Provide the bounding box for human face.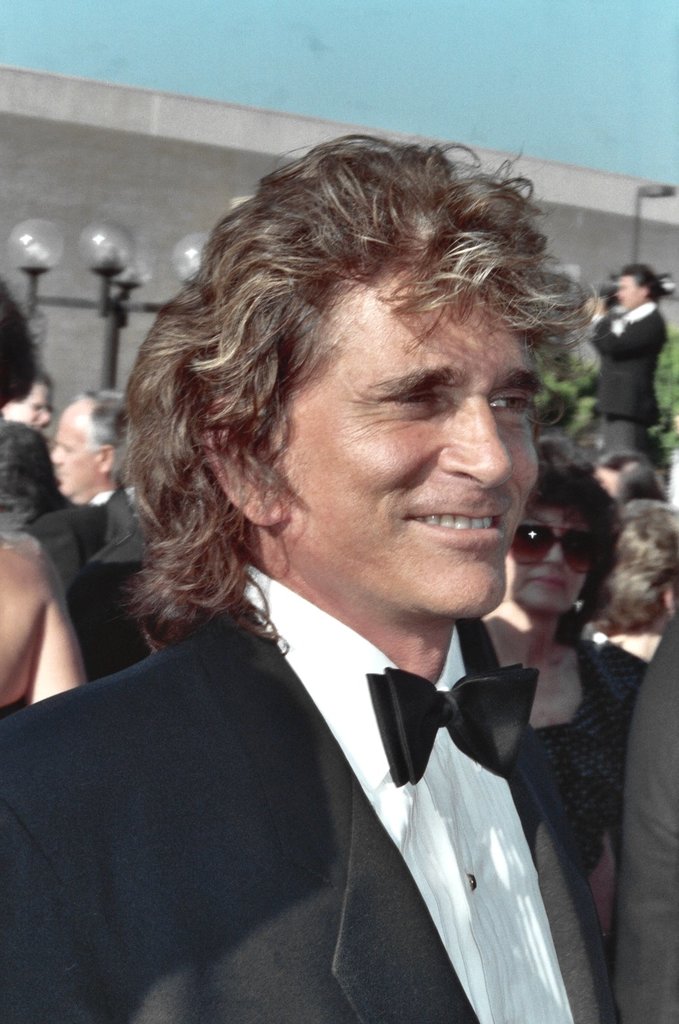
[506, 503, 591, 611].
